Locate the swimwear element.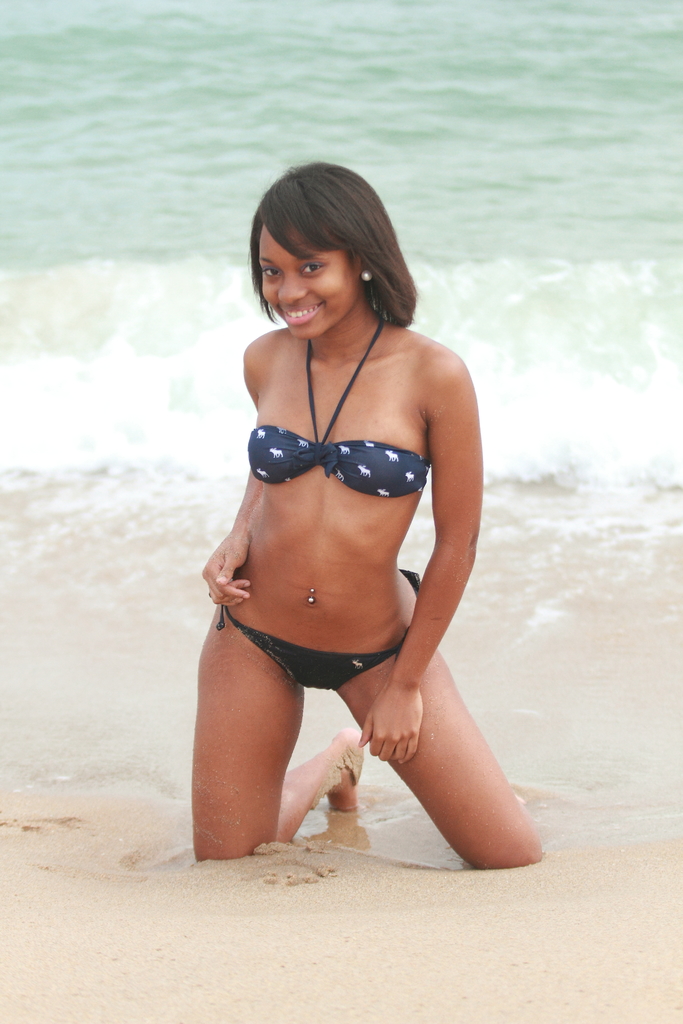
Element bbox: 240/314/436/505.
